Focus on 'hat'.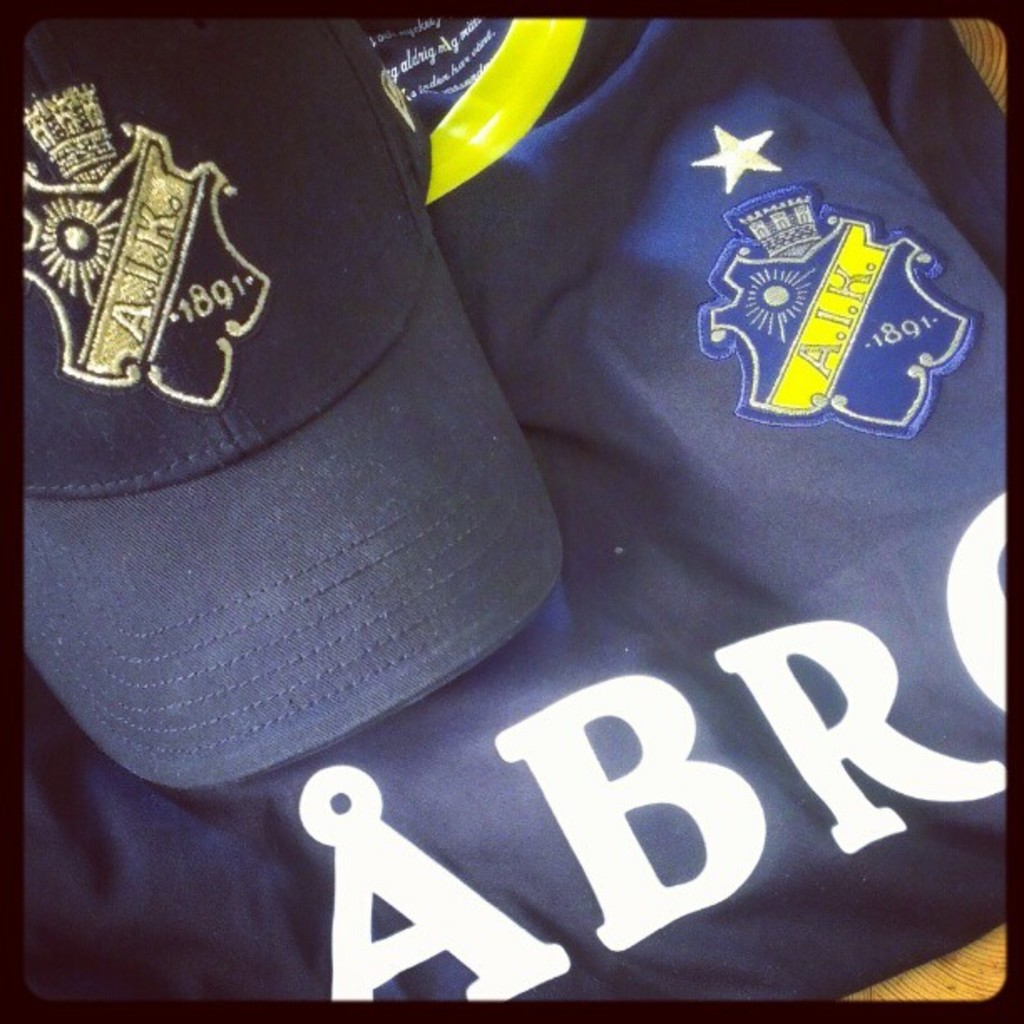
Focused at box(25, 20, 569, 790).
